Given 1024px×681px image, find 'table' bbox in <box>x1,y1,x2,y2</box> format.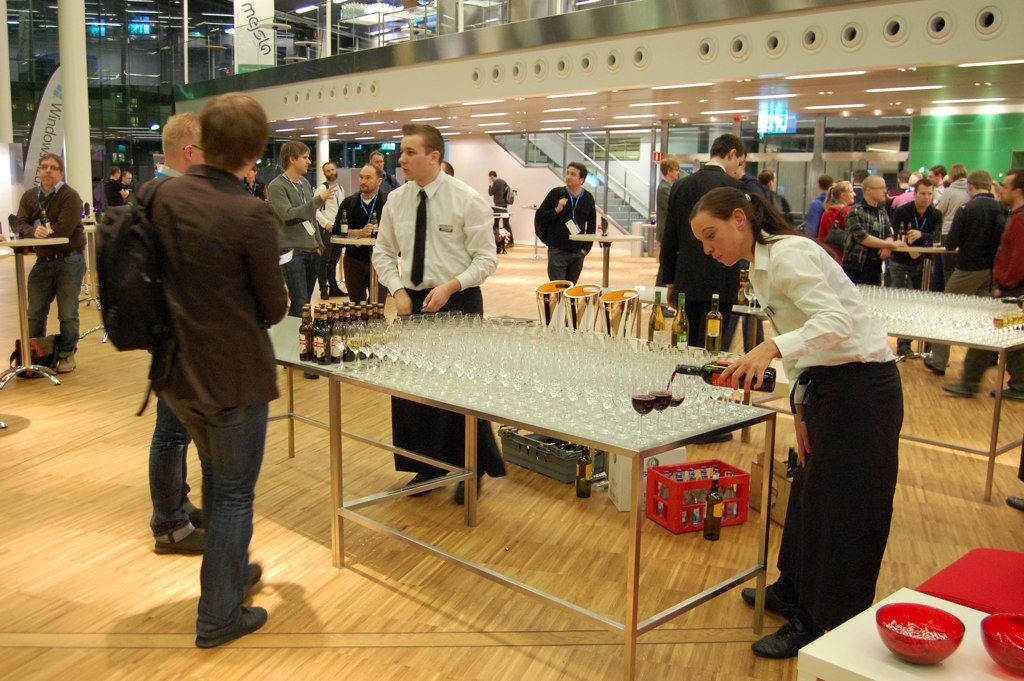
<box>740,283,1023,500</box>.
